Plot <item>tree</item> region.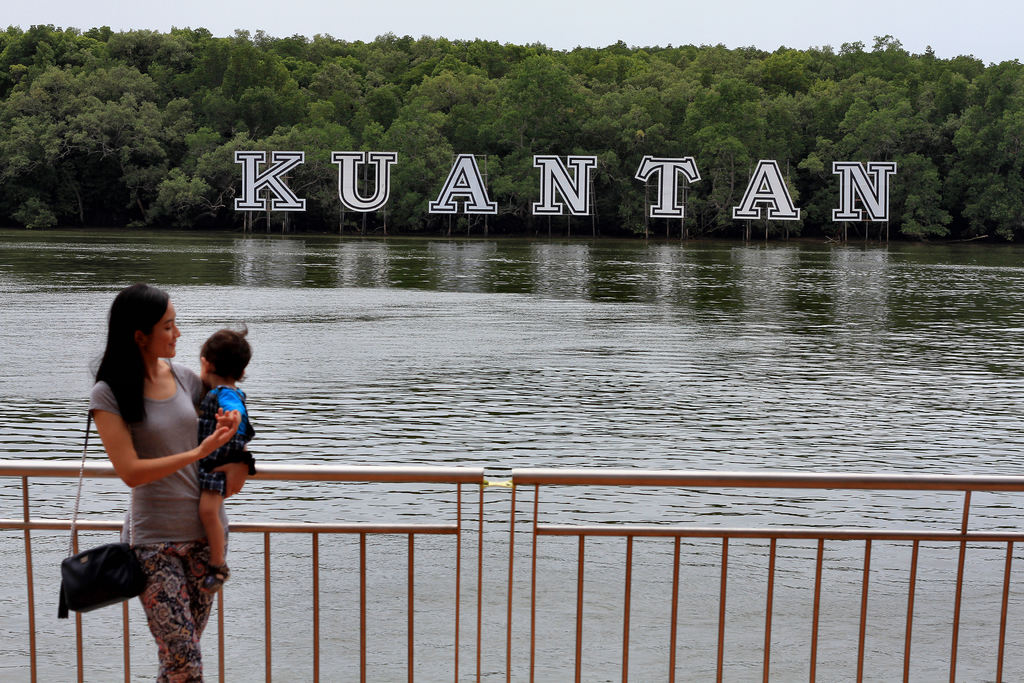
Plotted at <region>706, 62, 829, 240</region>.
